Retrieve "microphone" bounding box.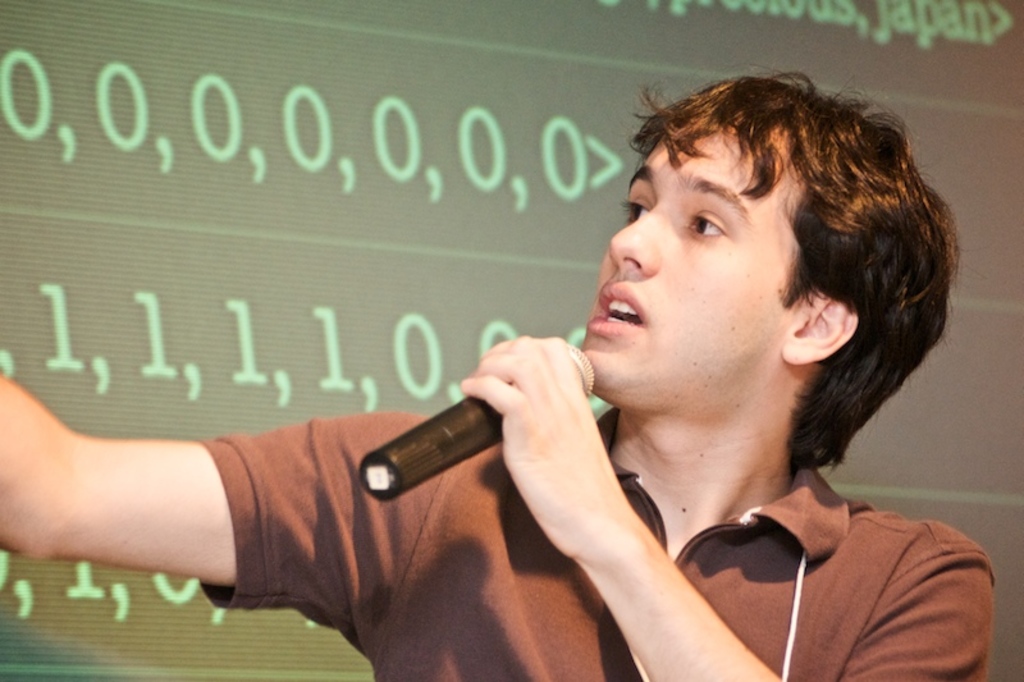
Bounding box: (365, 349, 577, 507).
